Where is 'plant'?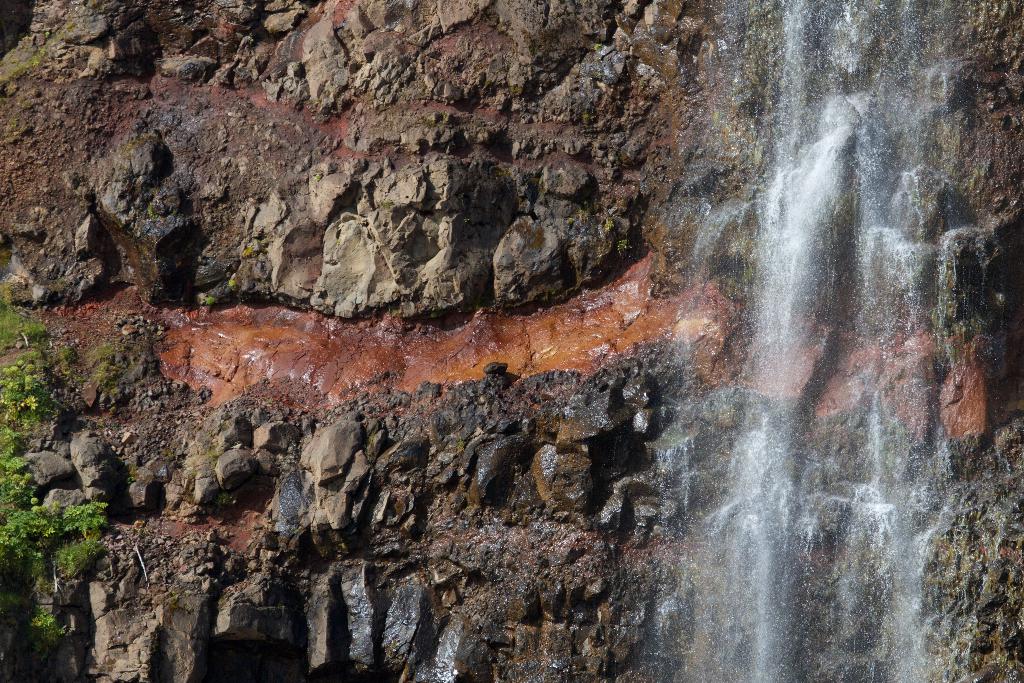
region(561, 207, 591, 226).
